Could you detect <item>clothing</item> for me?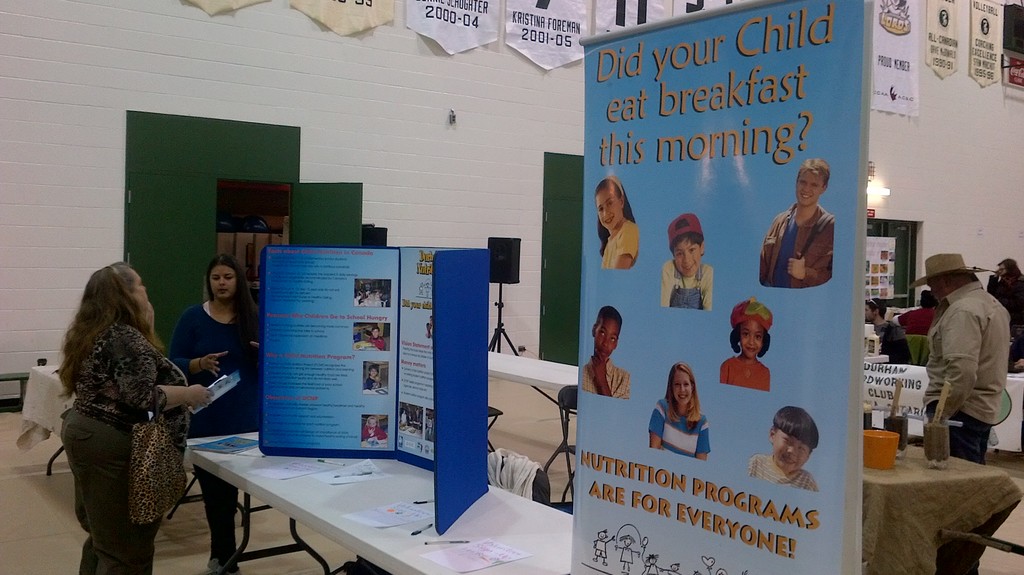
Detection result: pyautogui.locateOnScreen(601, 219, 639, 270).
